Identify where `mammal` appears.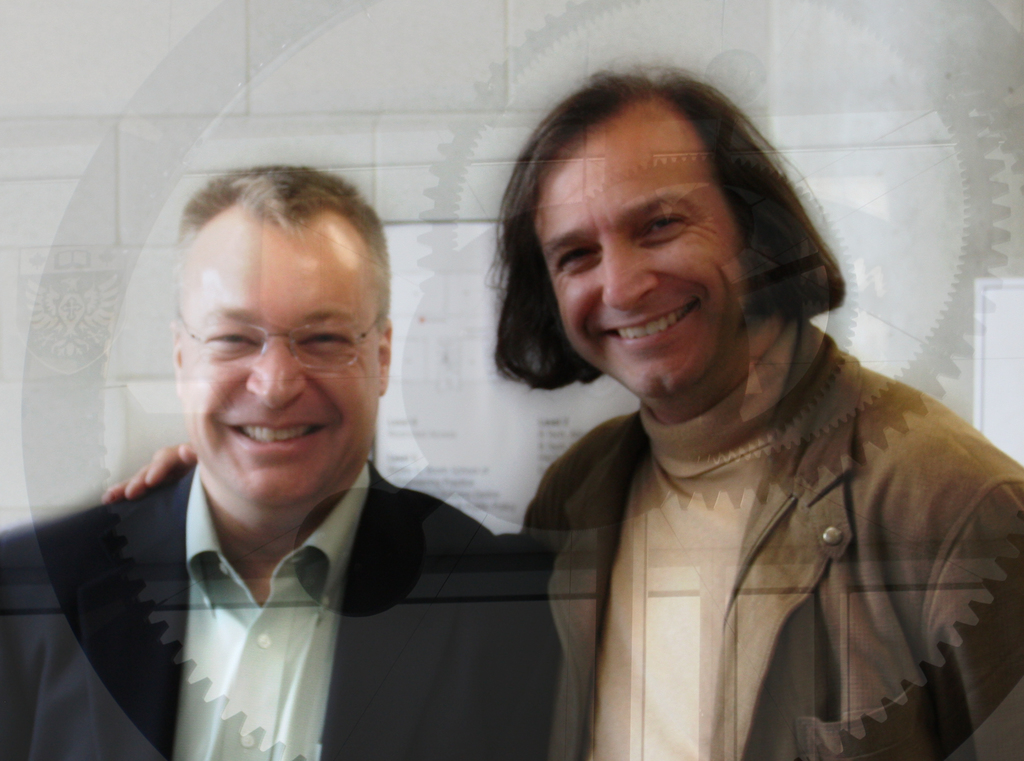
Appears at bbox(109, 63, 1018, 760).
